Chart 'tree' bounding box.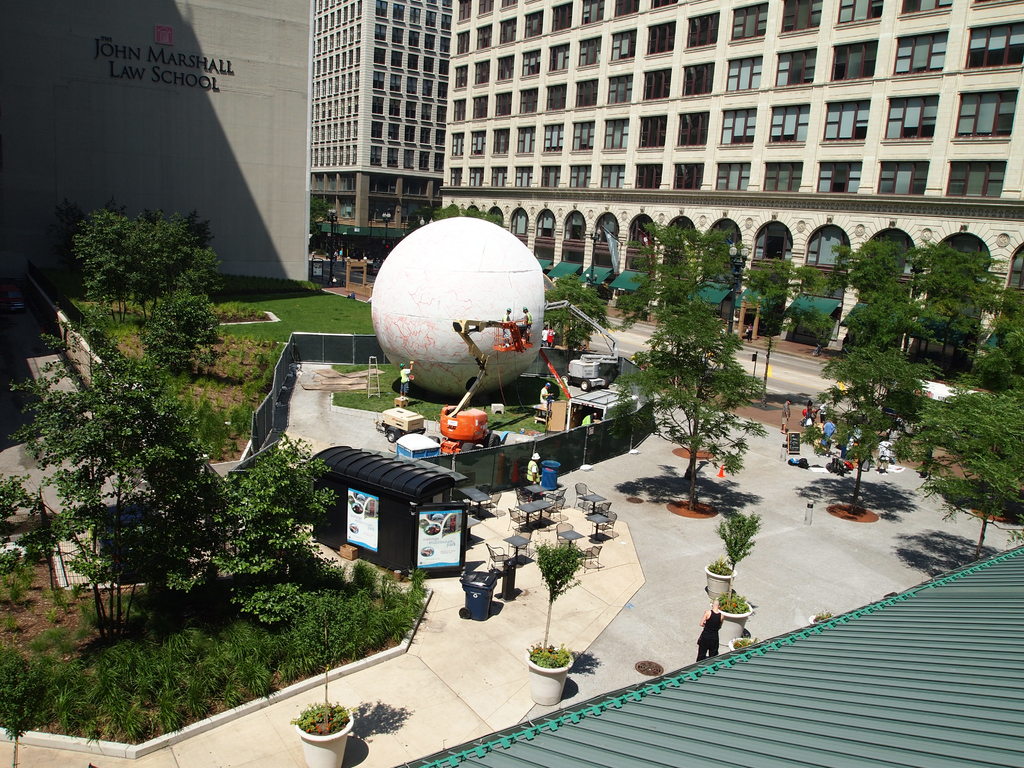
Charted: x1=888, y1=375, x2=1023, y2=566.
